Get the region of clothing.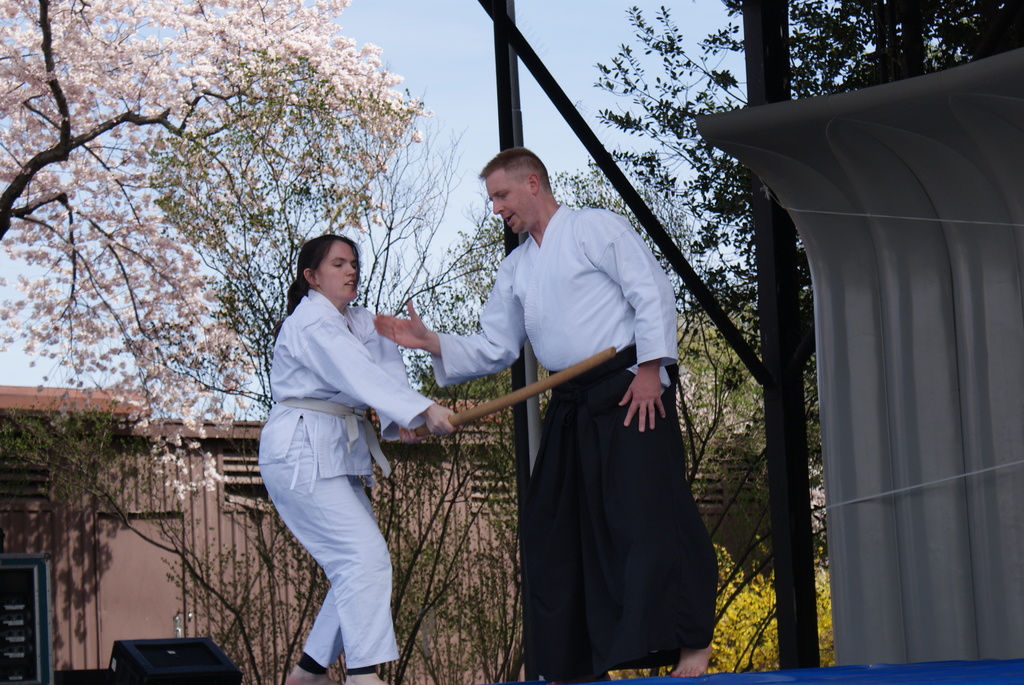
[left=254, top=282, right=439, bottom=674].
